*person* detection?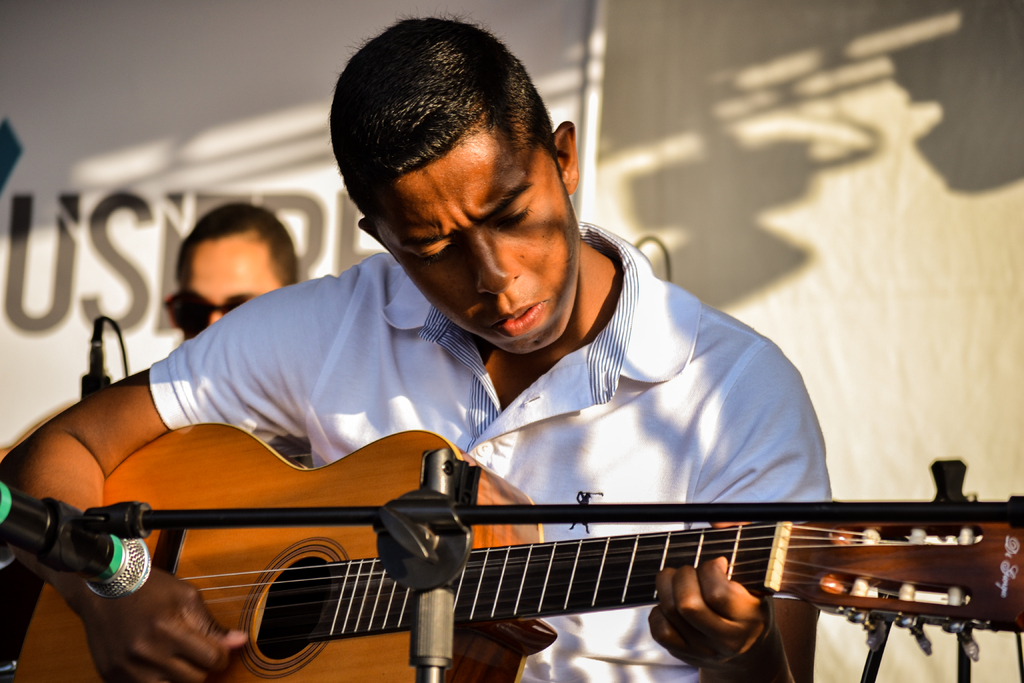
locate(81, 54, 909, 646)
